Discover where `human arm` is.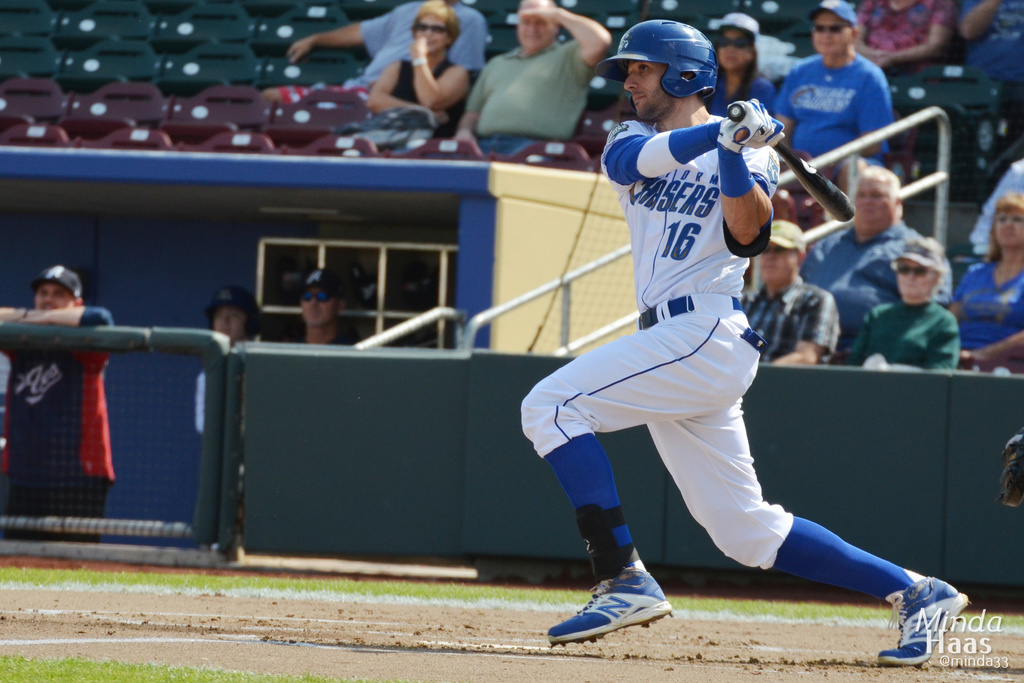
Discovered at [left=925, top=316, right=956, bottom=372].
